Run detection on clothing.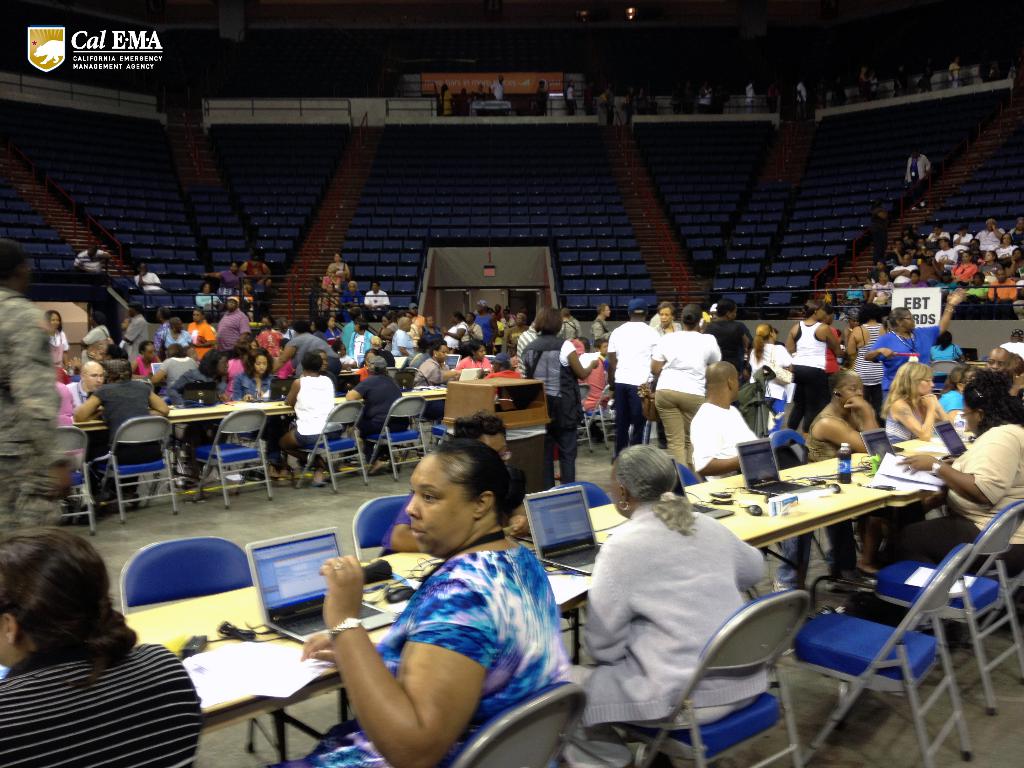
Result: [994, 282, 1010, 304].
